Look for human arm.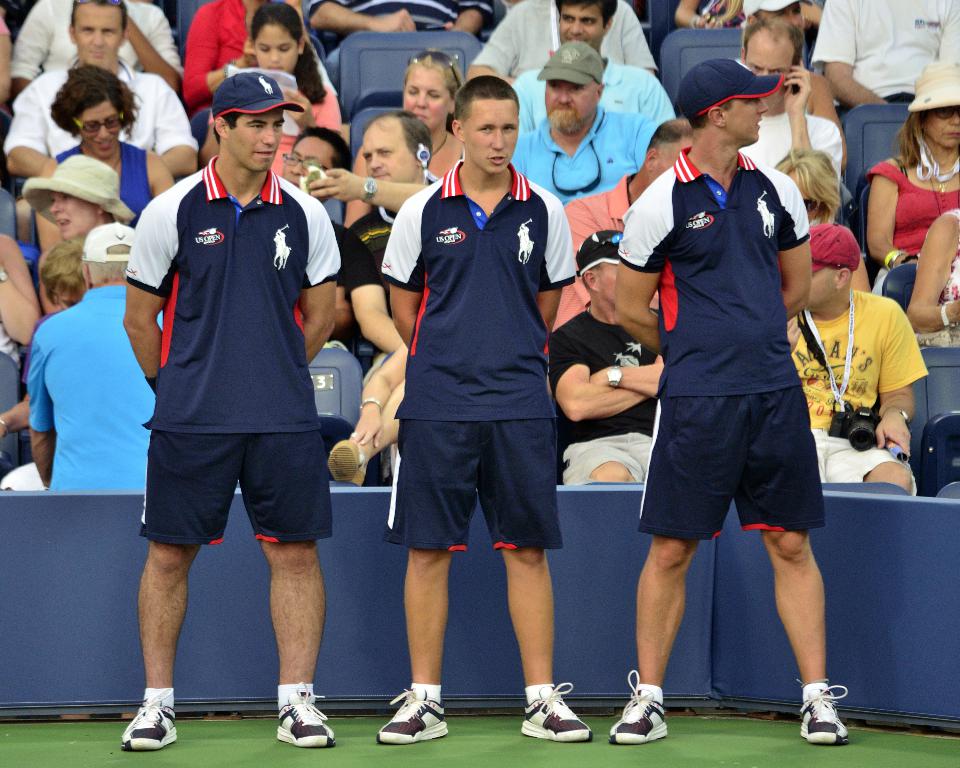
Found: box(772, 174, 816, 325).
